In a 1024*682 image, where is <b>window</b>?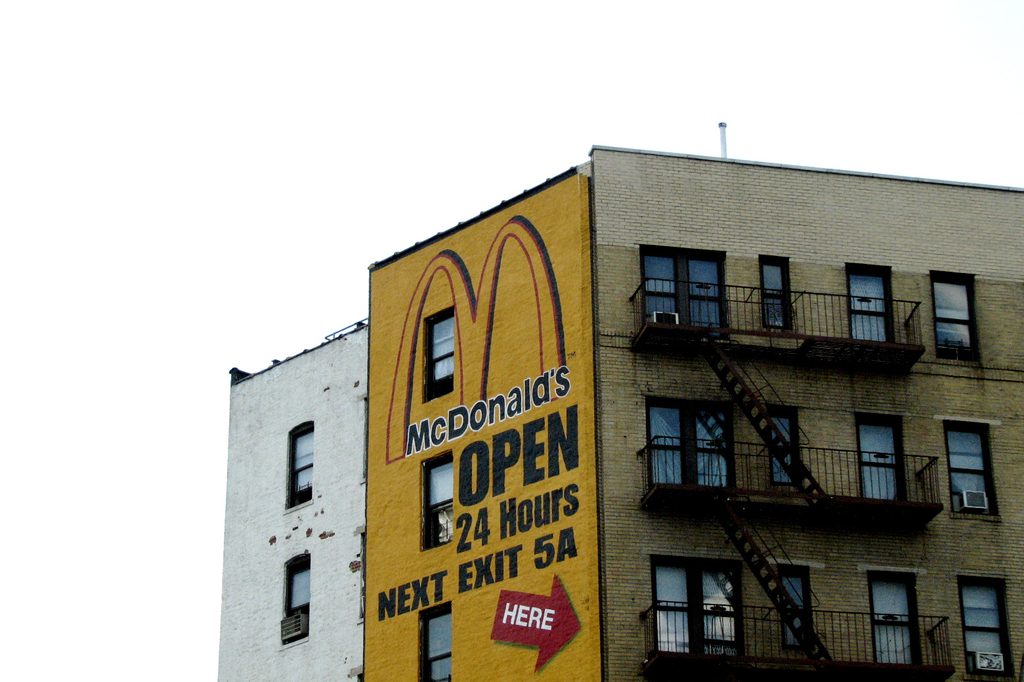
660/553/745/681.
